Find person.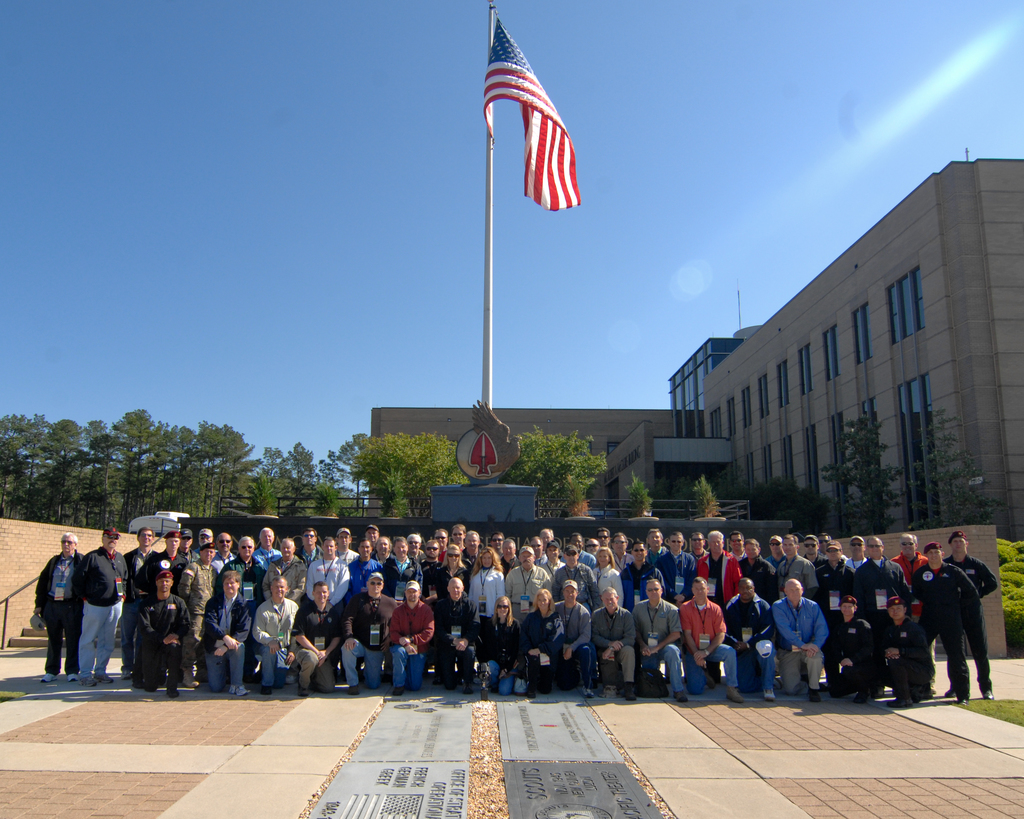
region(255, 522, 279, 573).
